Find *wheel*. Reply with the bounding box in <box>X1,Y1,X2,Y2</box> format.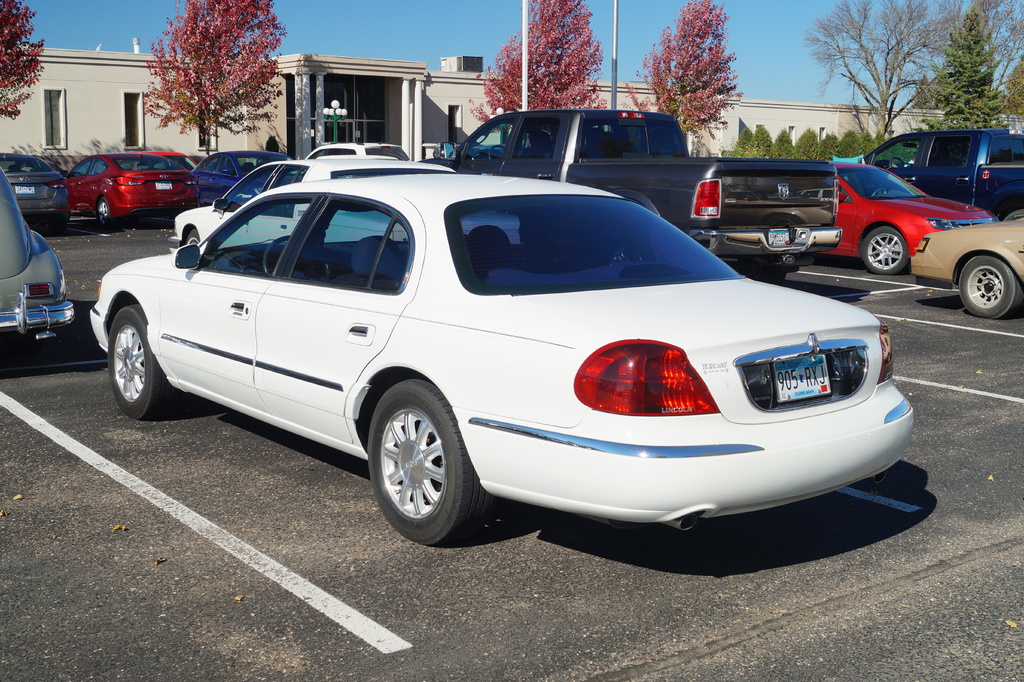
<box>890,157,905,167</box>.
